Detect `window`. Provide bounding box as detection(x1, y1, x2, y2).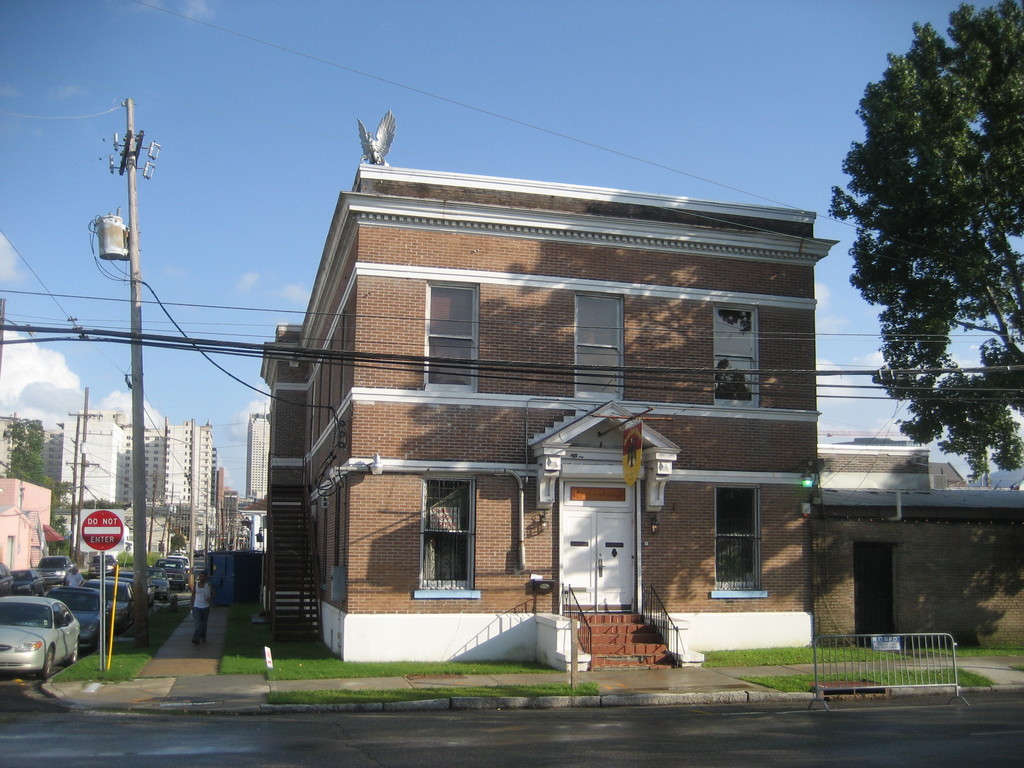
detection(318, 485, 328, 590).
